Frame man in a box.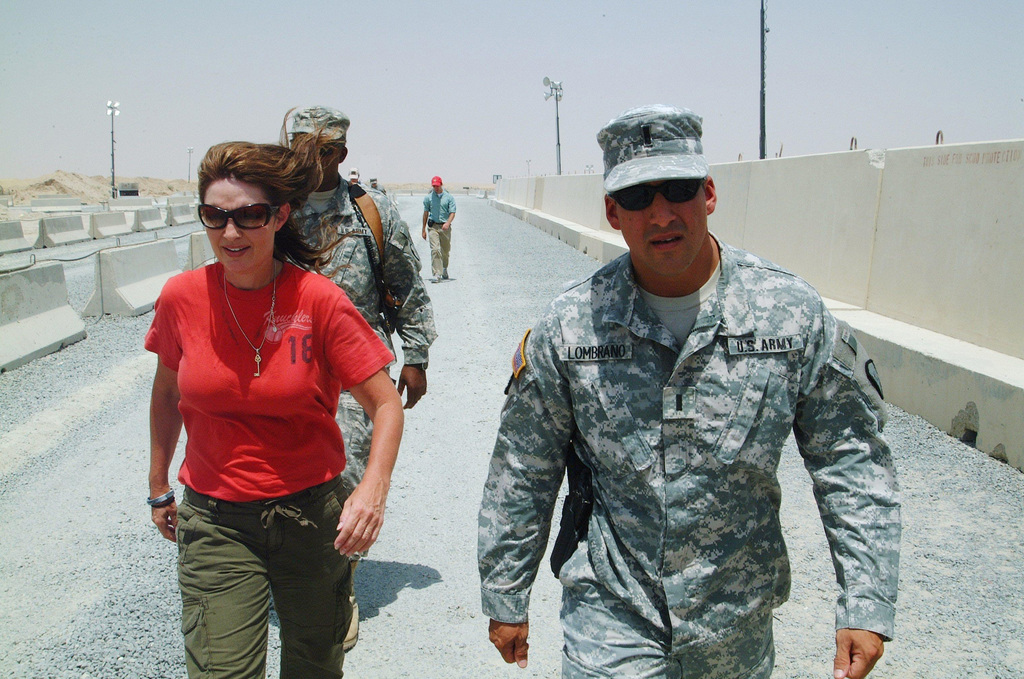
box(418, 172, 459, 289).
